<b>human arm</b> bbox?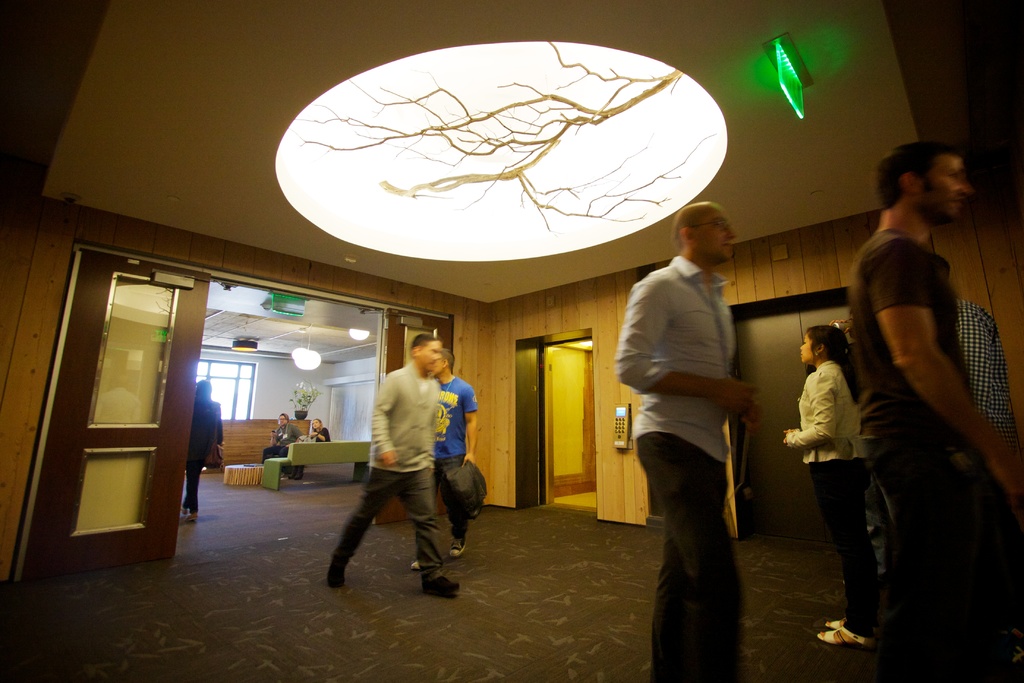
(left=877, top=258, right=996, bottom=475)
